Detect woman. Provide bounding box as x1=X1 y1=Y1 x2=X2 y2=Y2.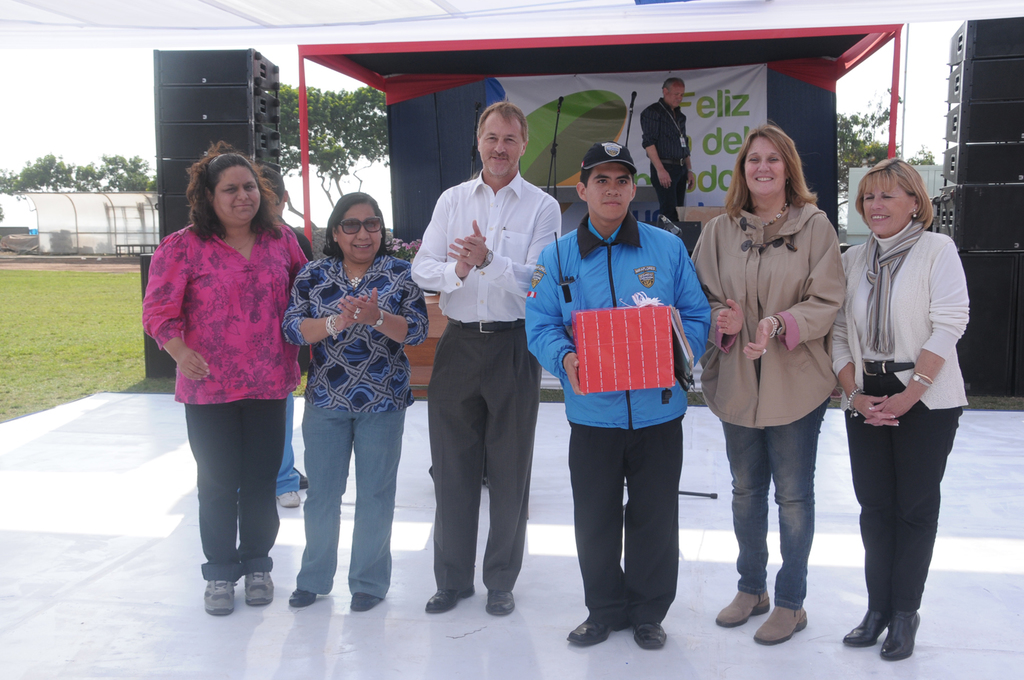
x1=143 y1=140 x2=311 y2=619.
